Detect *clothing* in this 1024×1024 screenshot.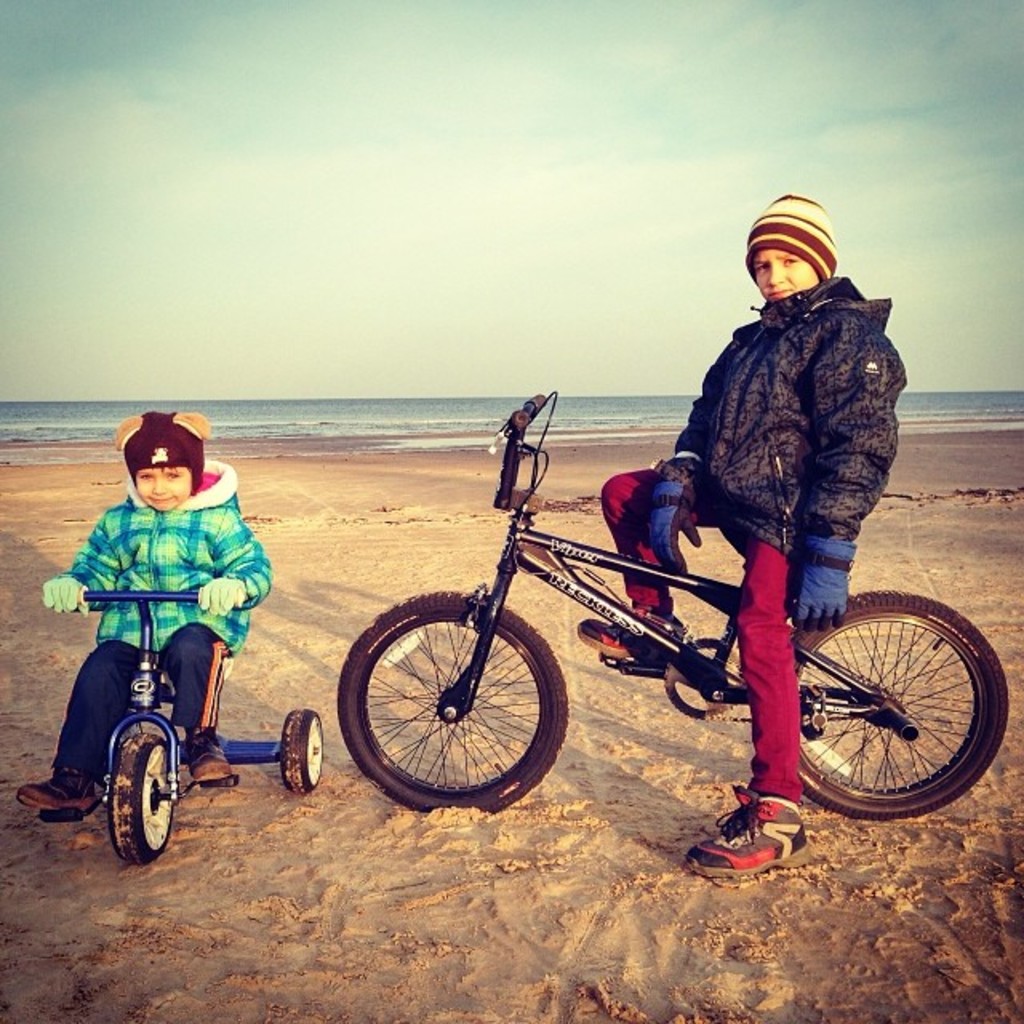
Detection: <region>592, 267, 910, 810</region>.
